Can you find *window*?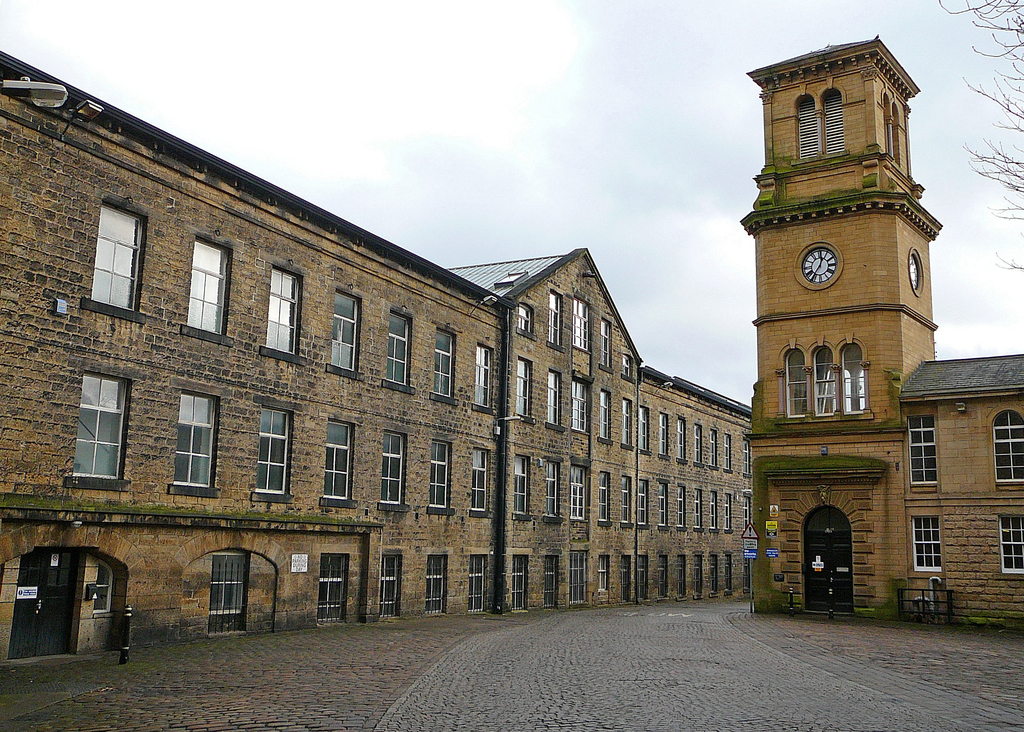
Yes, bounding box: 76, 205, 153, 310.
